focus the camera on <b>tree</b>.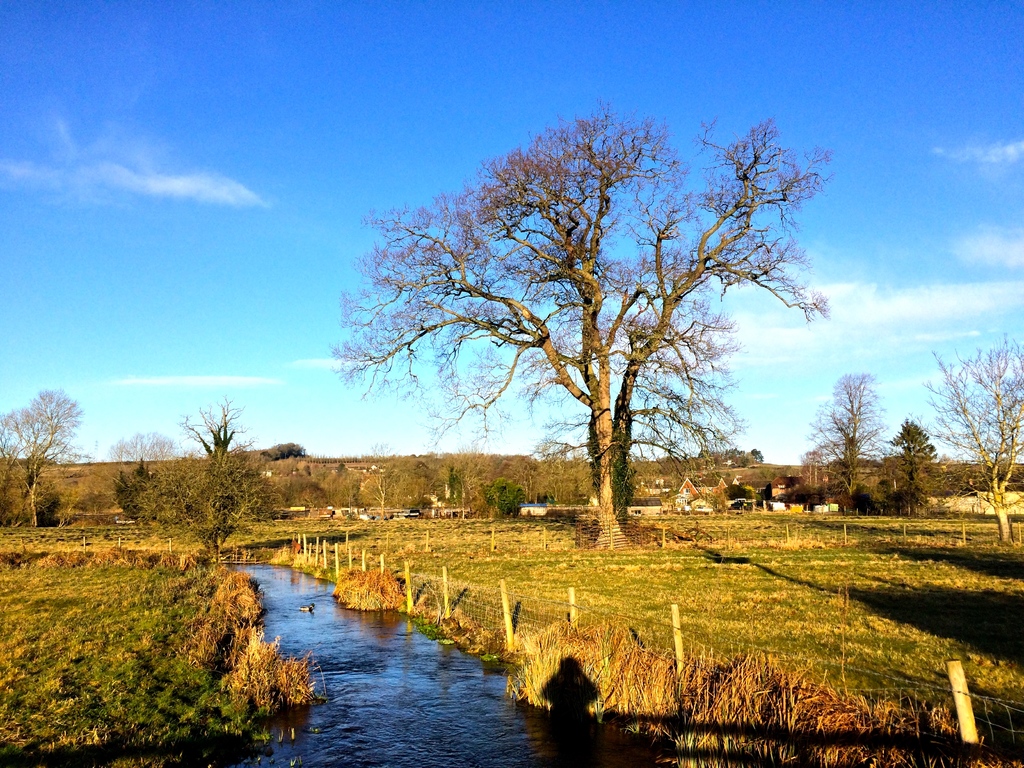
Focus region: <box>888,420,938,452</box>.
